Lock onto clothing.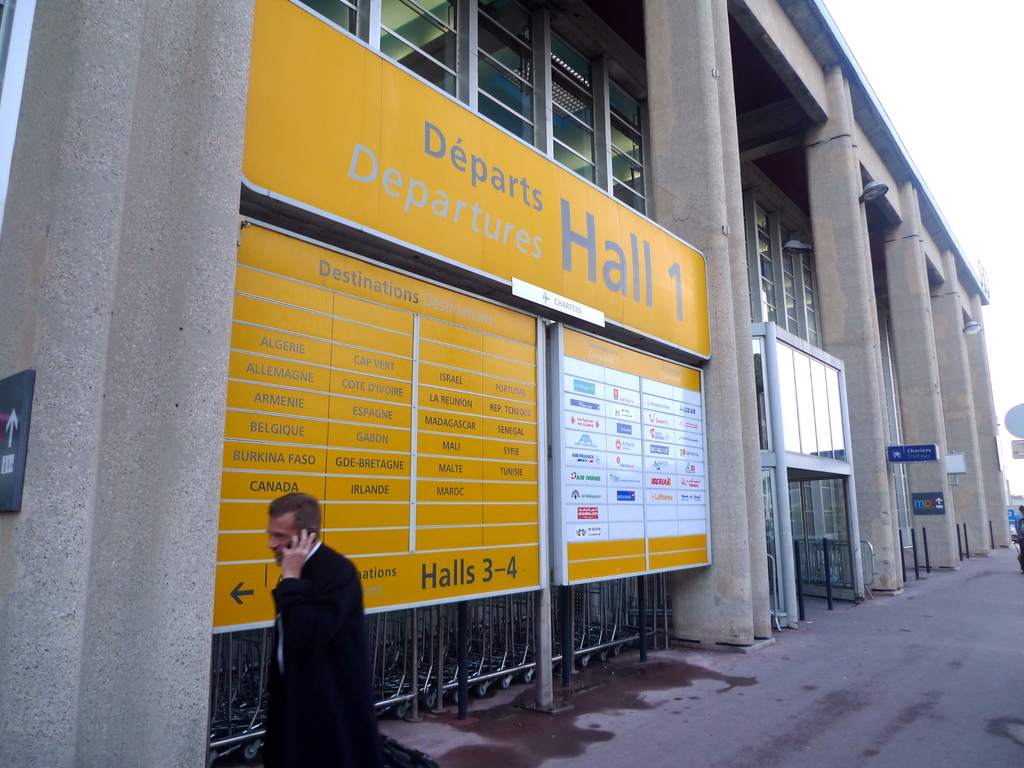
Locked: crop(262, 540, 378, 767).
